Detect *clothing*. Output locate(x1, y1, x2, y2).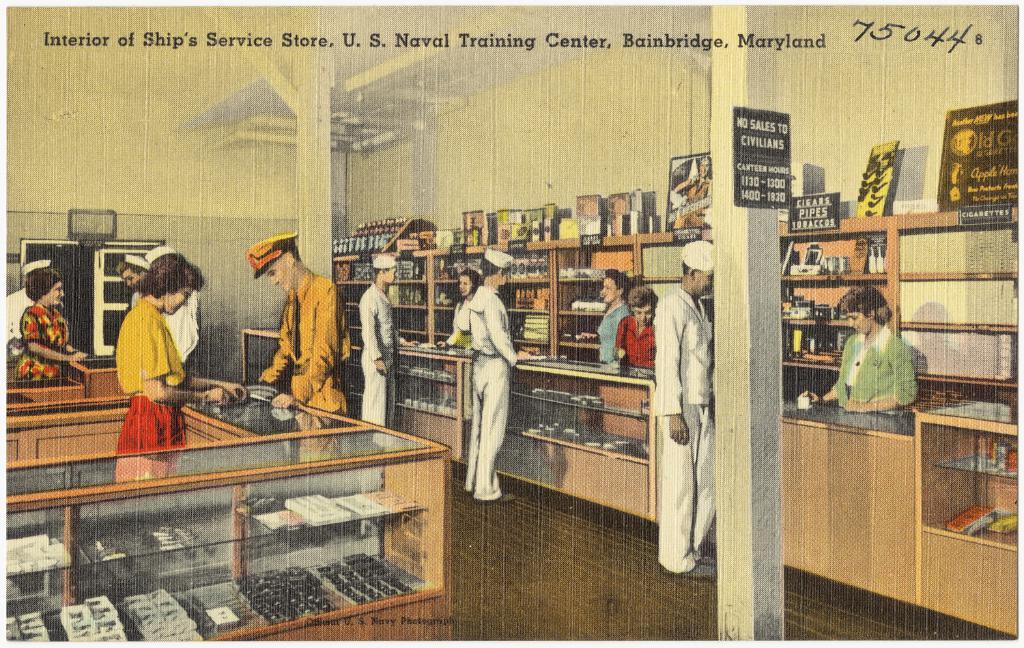
locate(653, 249, 726, 568).
